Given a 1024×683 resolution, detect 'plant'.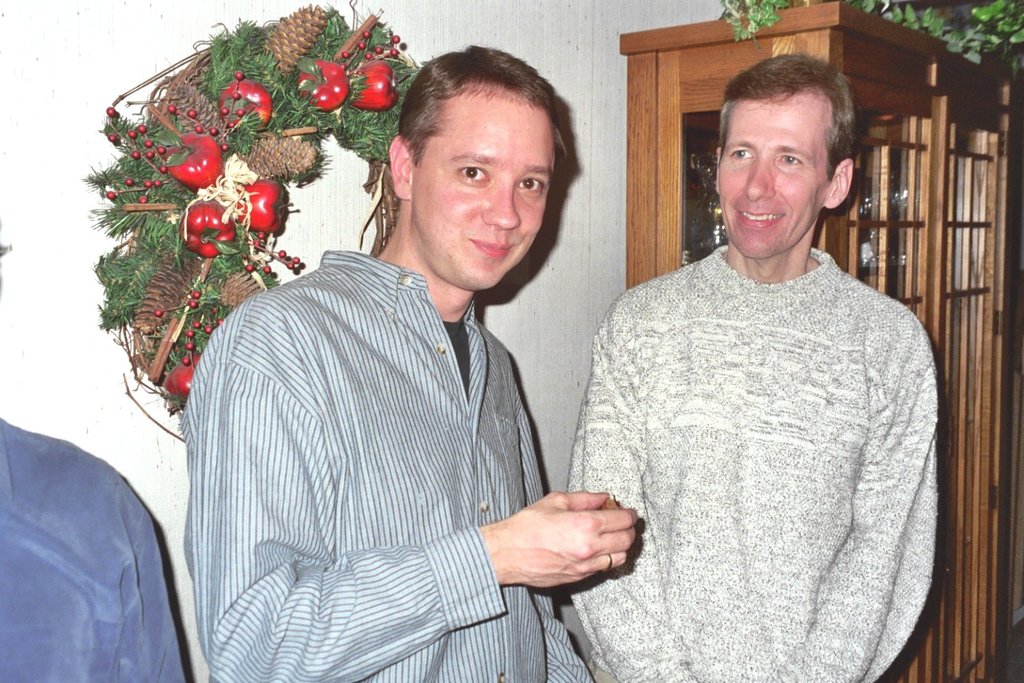
(715,0,1023,74).
